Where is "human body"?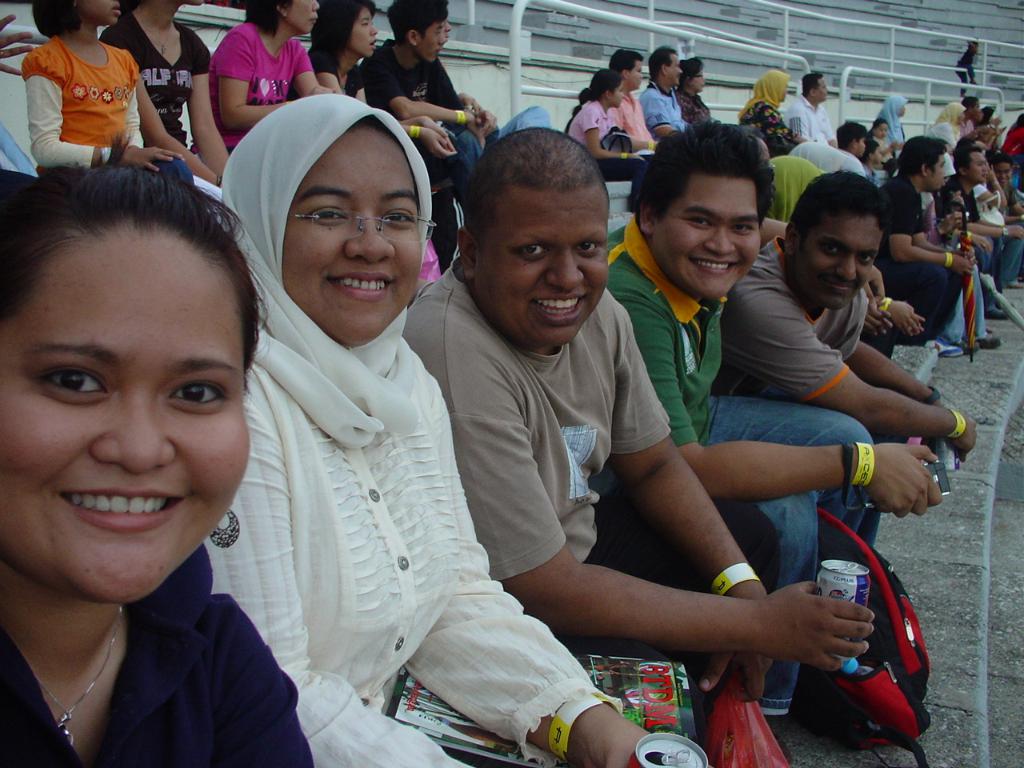
x1=203, y1=0, x2=327, y2=158.
